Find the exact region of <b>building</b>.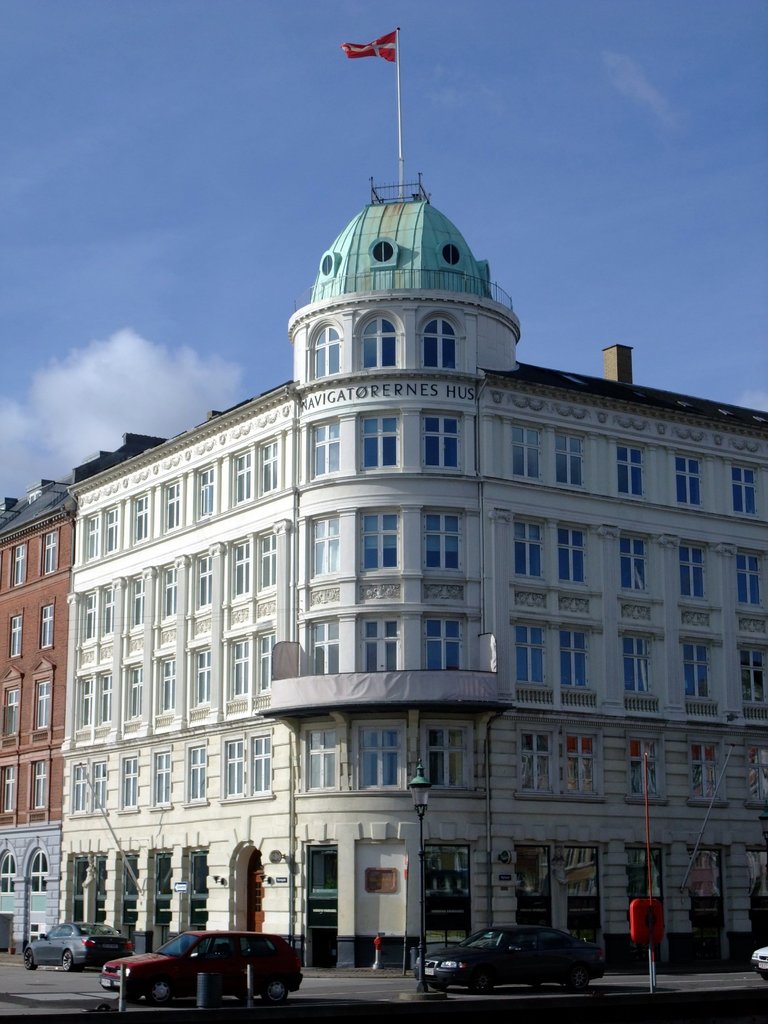
Exact region: l=0, t=176, r=767, b=970.
